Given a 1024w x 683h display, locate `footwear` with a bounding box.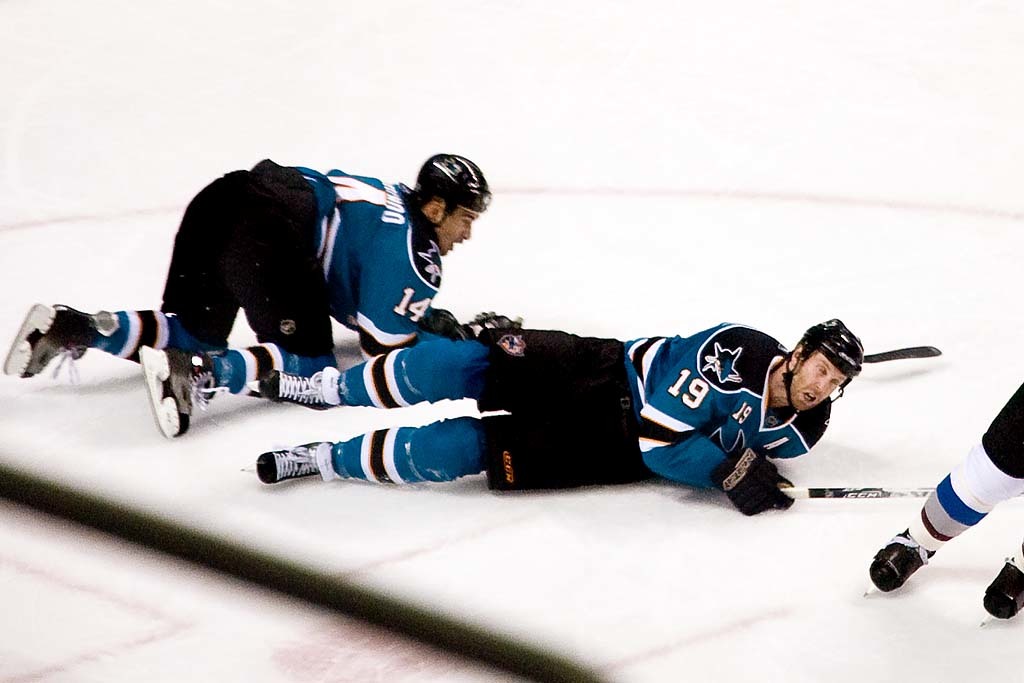
Located: <box>253,439,329,479</box>.
